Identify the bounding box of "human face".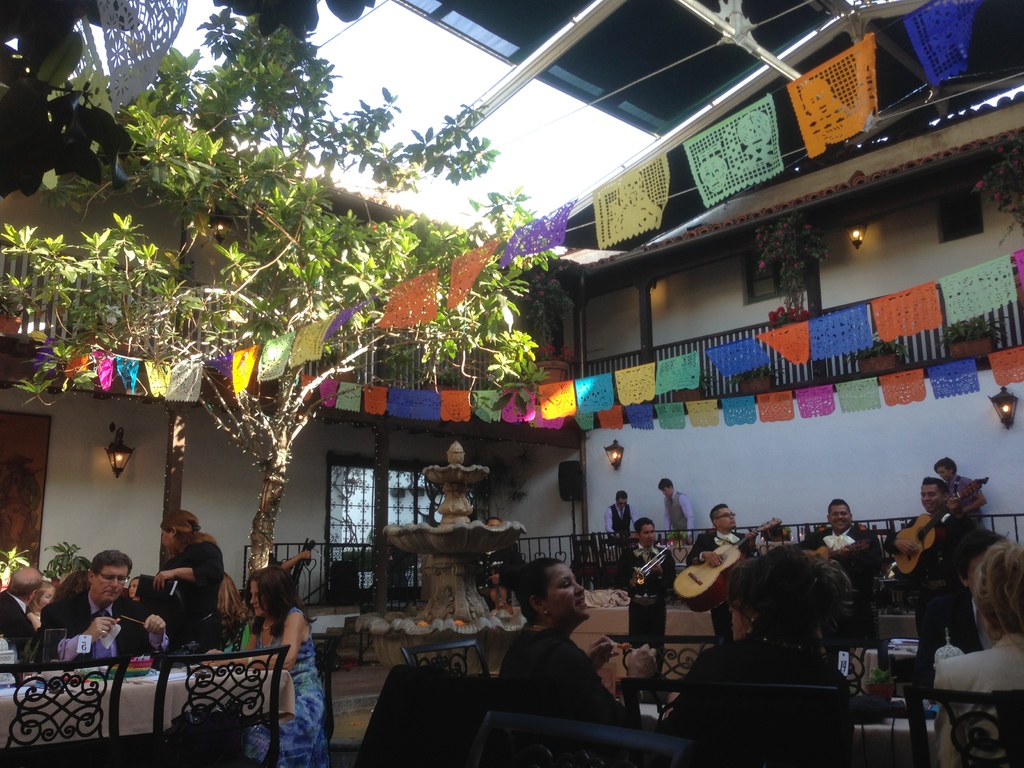
<bbox>664, 485, 673, 496</bbox>.
